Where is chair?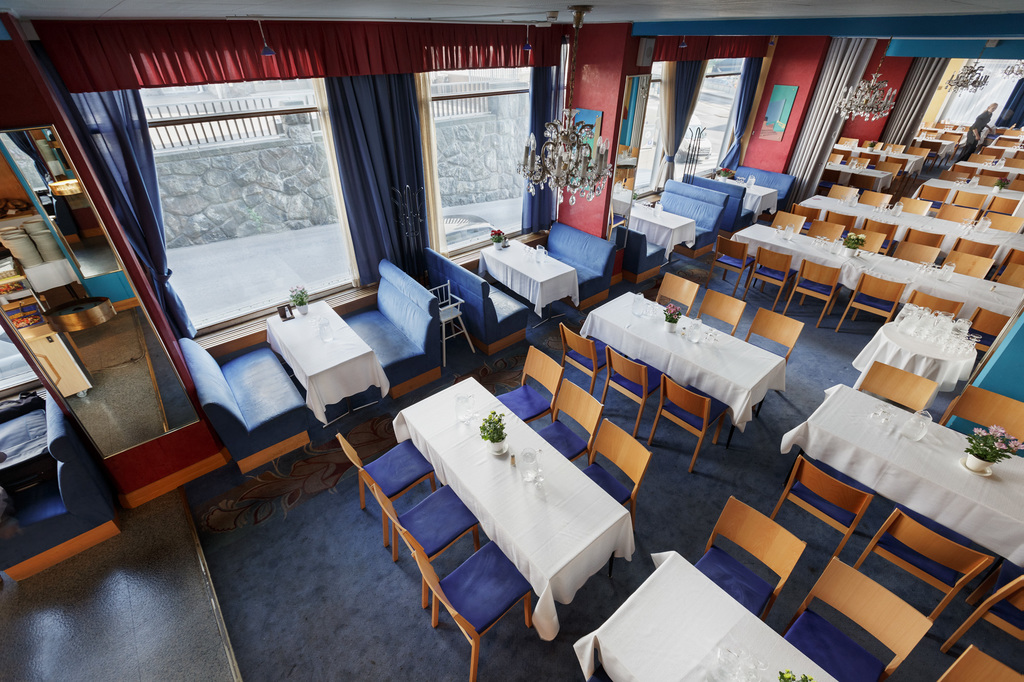
<box>995,137,1016,150</box>.
